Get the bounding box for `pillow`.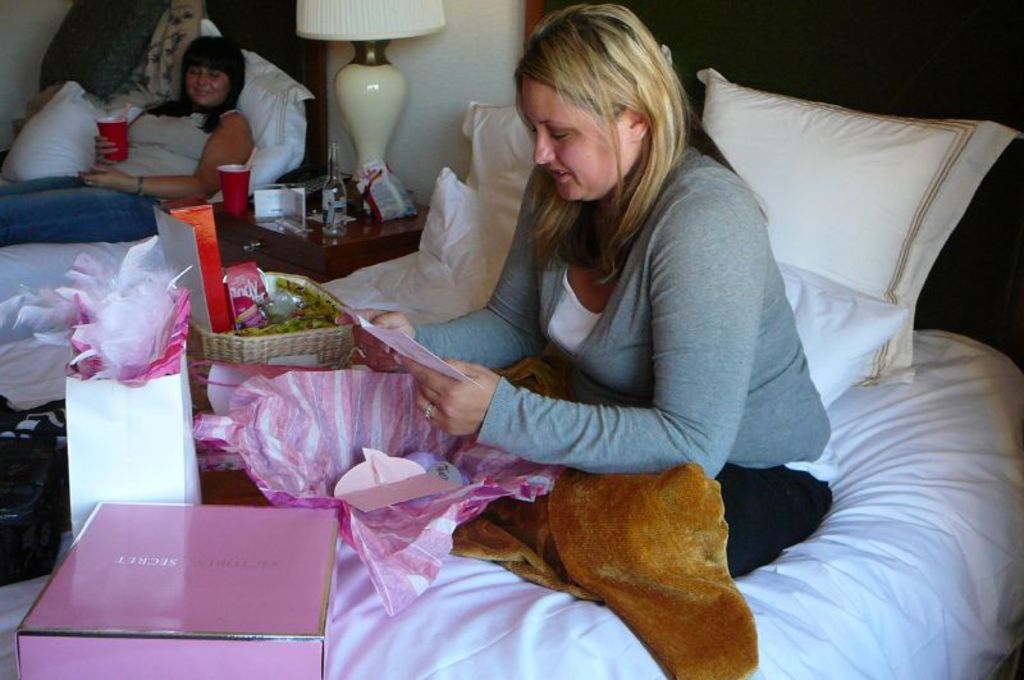
region(0, 81, 111, 200).
